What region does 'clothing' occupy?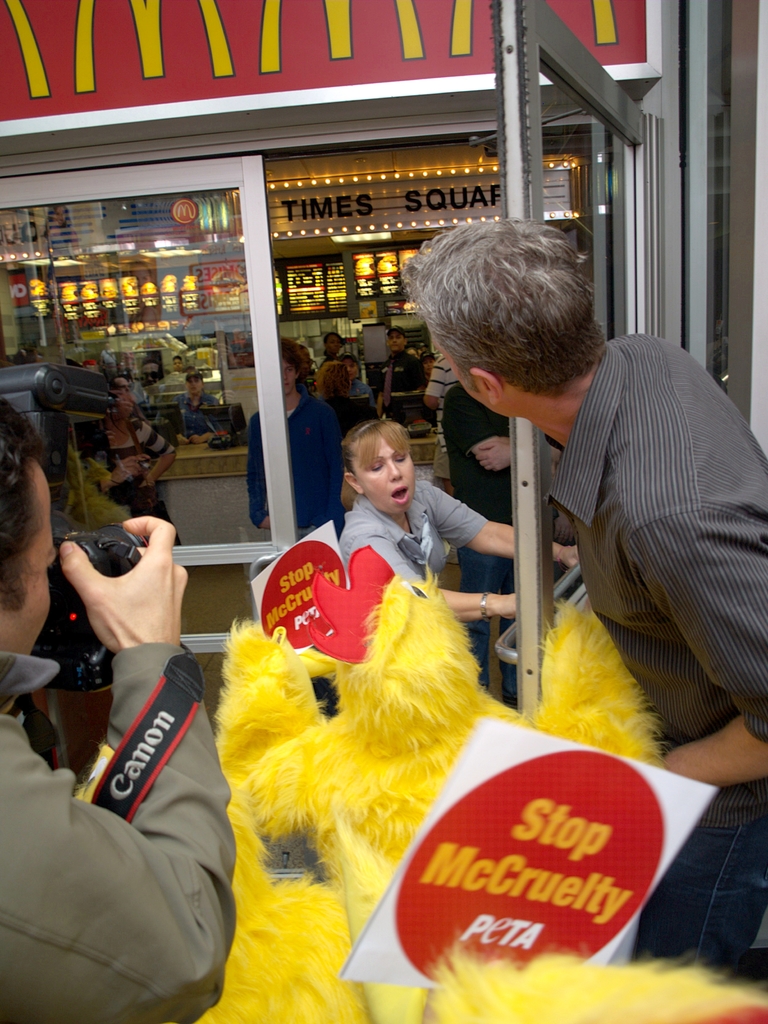
[544, 337, 767, 787].
